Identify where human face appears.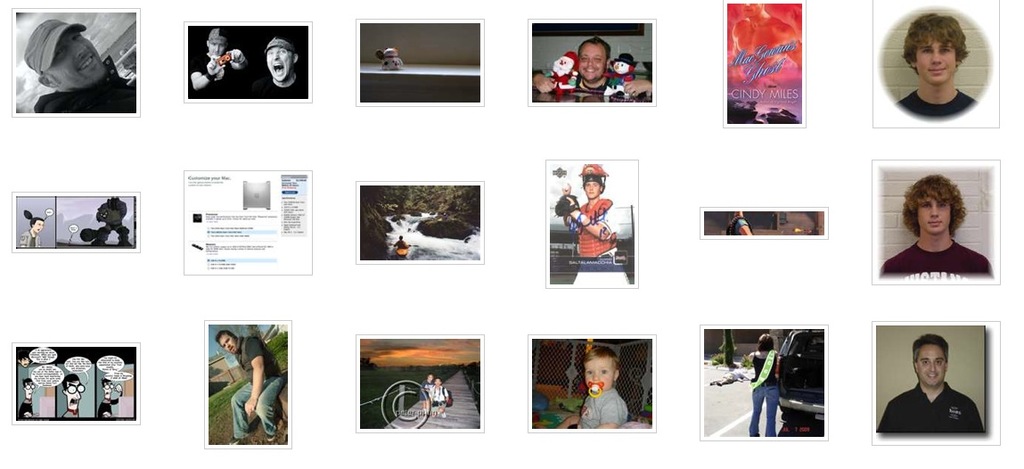
Appears at (42, 19, 101, 78).
